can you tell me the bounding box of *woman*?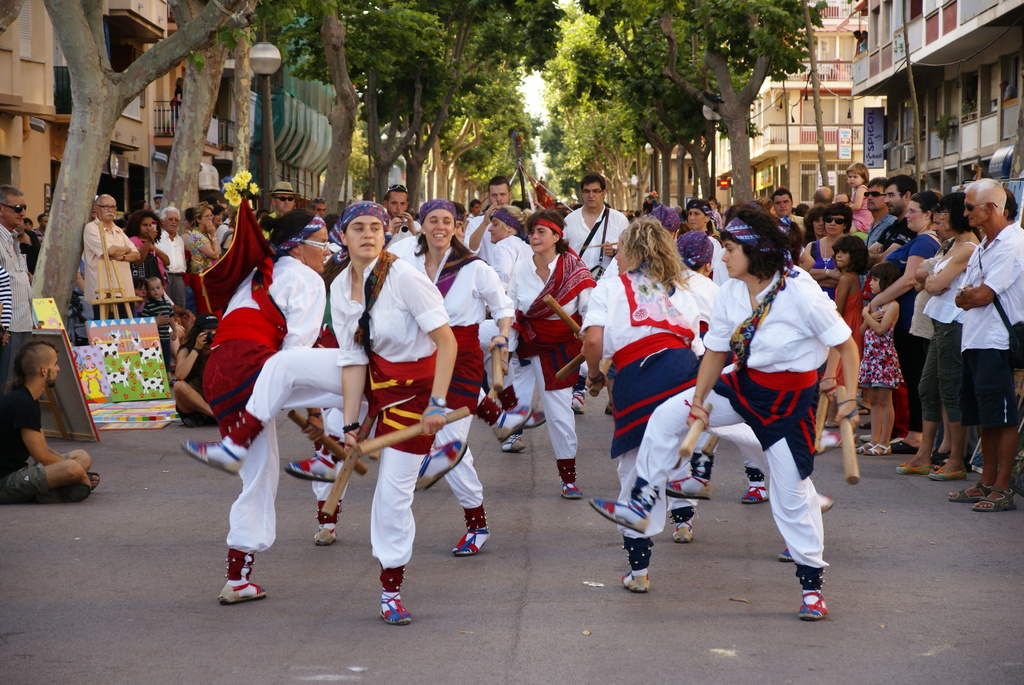
box(174, 201, 461, 620).
